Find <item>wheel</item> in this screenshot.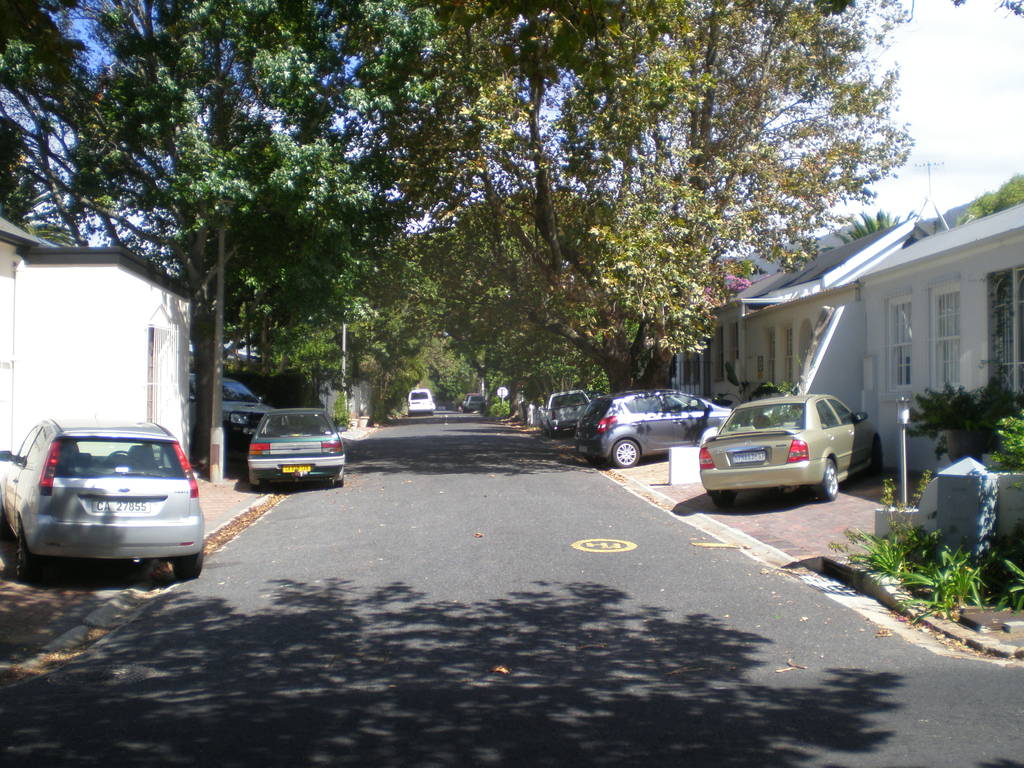
The bounding box for <item>wheel</item> is [x1=614, y1=440, x2=639, y2=465].
